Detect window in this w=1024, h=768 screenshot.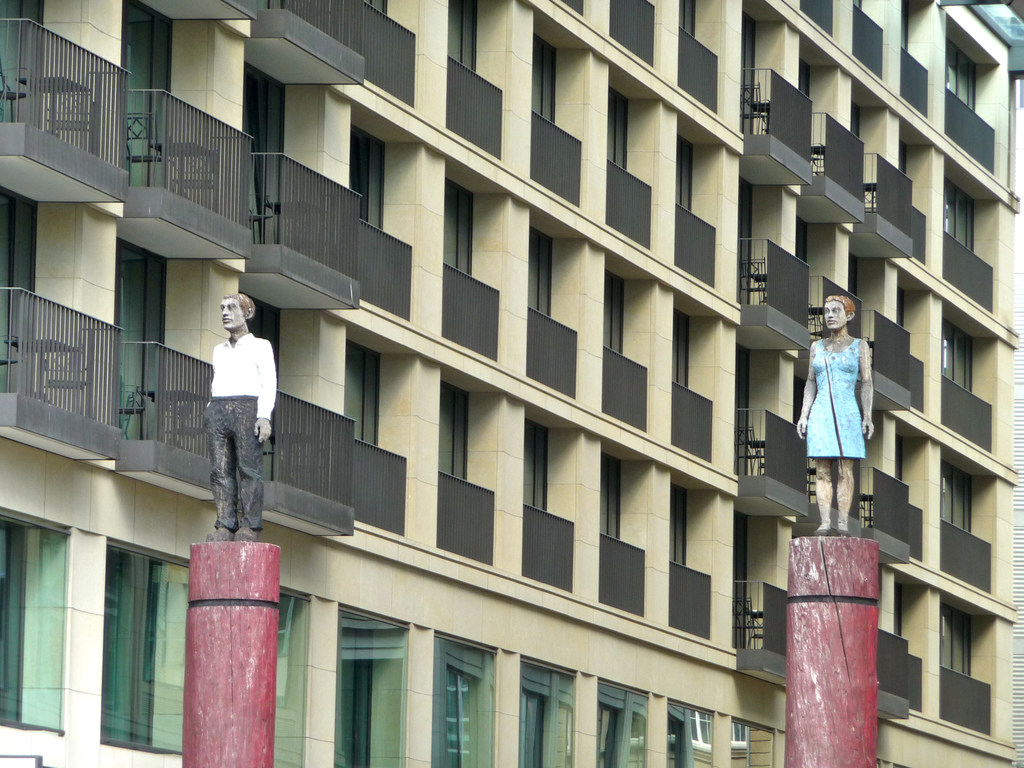
Detection: bbox=(737, 341, 753, 474).
